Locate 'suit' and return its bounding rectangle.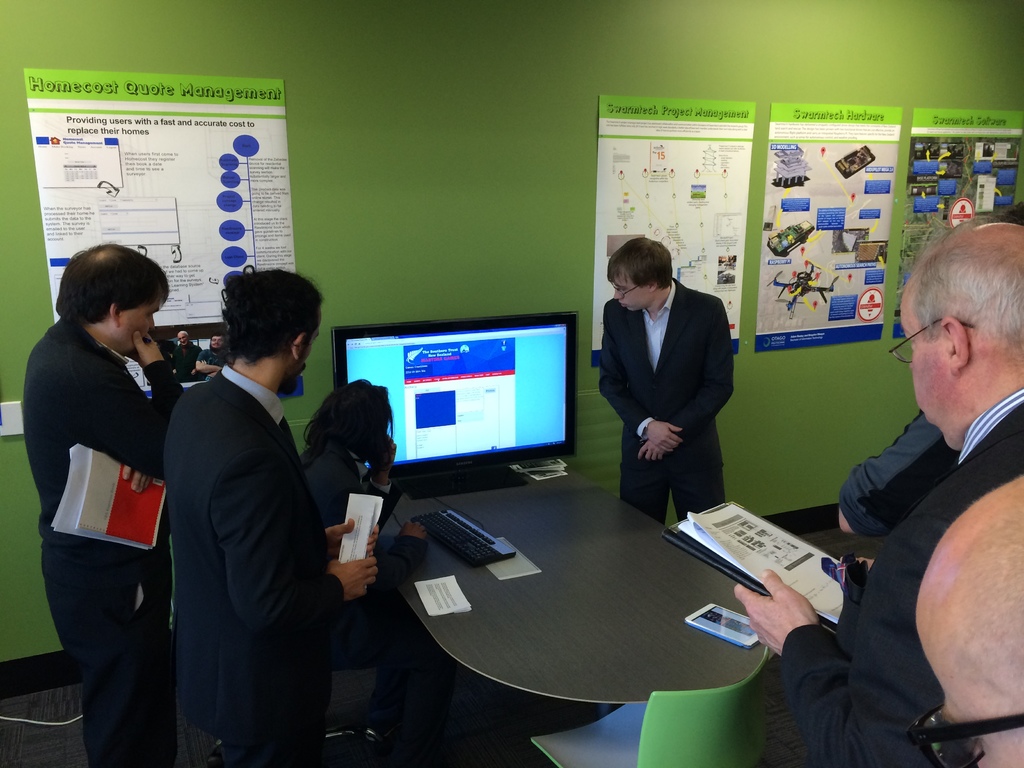
<box>779,383,1023,767</box>.
